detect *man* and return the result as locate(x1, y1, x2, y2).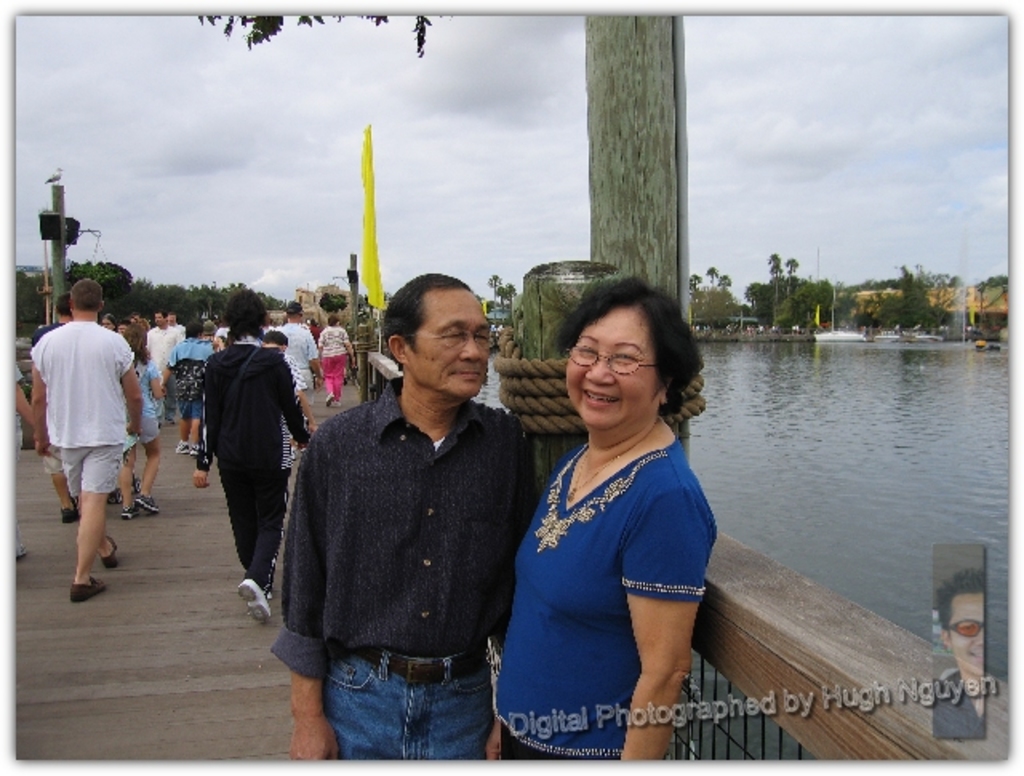
locate(24, 277, 138, 605).
